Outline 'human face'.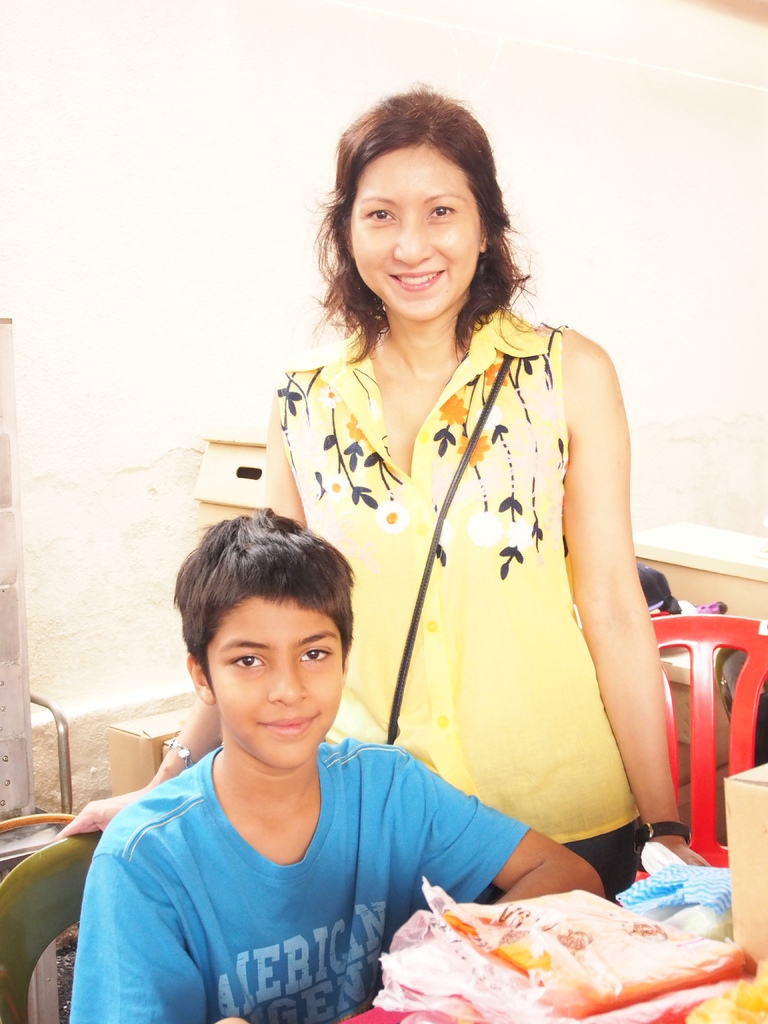
Outline: l=200, t=595, r=340, b=770.
